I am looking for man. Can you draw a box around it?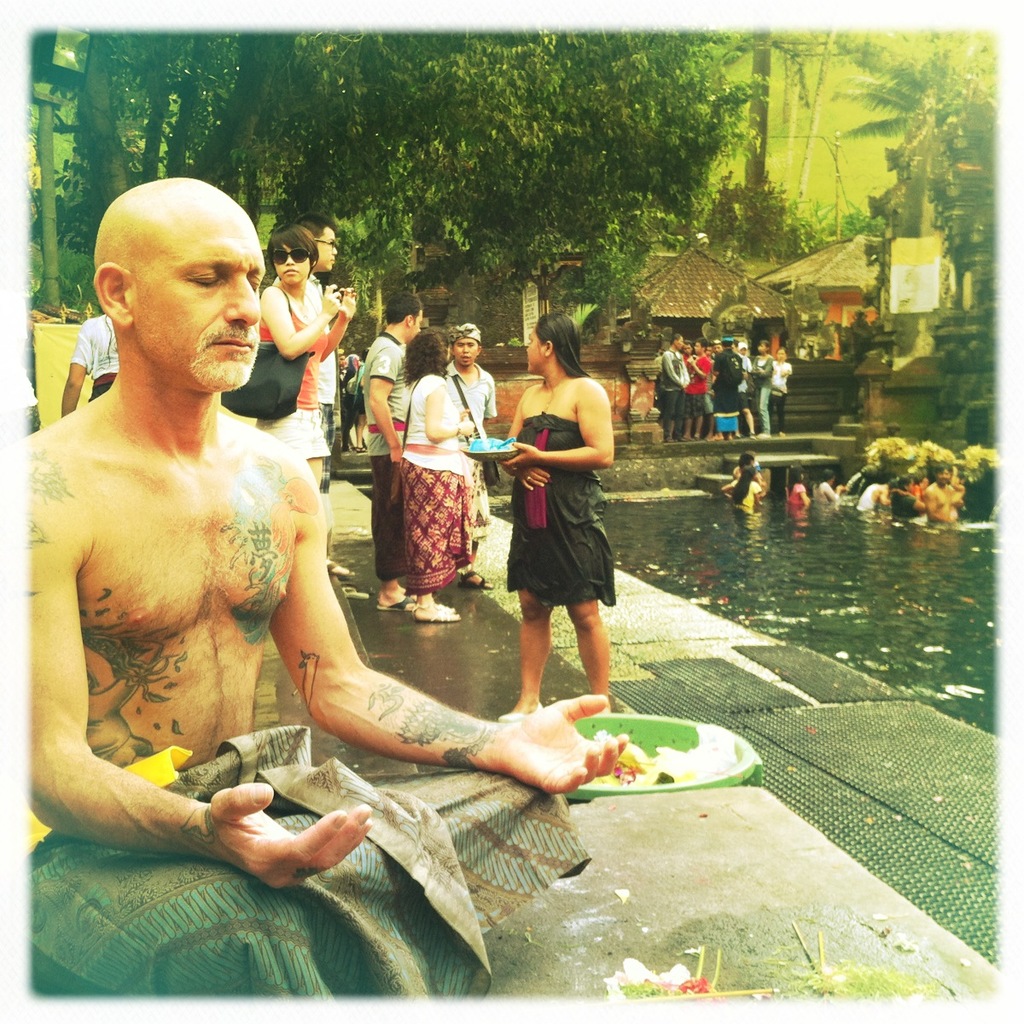
Sure, the bounding box is detection(61, 179, 637, 912).
